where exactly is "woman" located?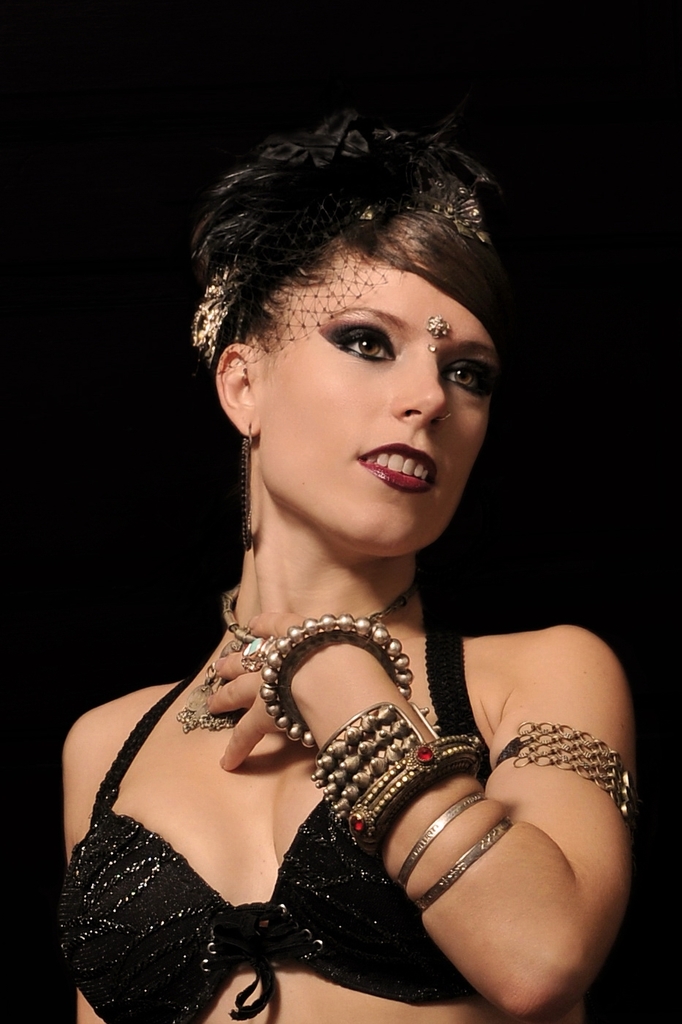
Its bounding box is <region>56, 120, 633, 1023</region>.
